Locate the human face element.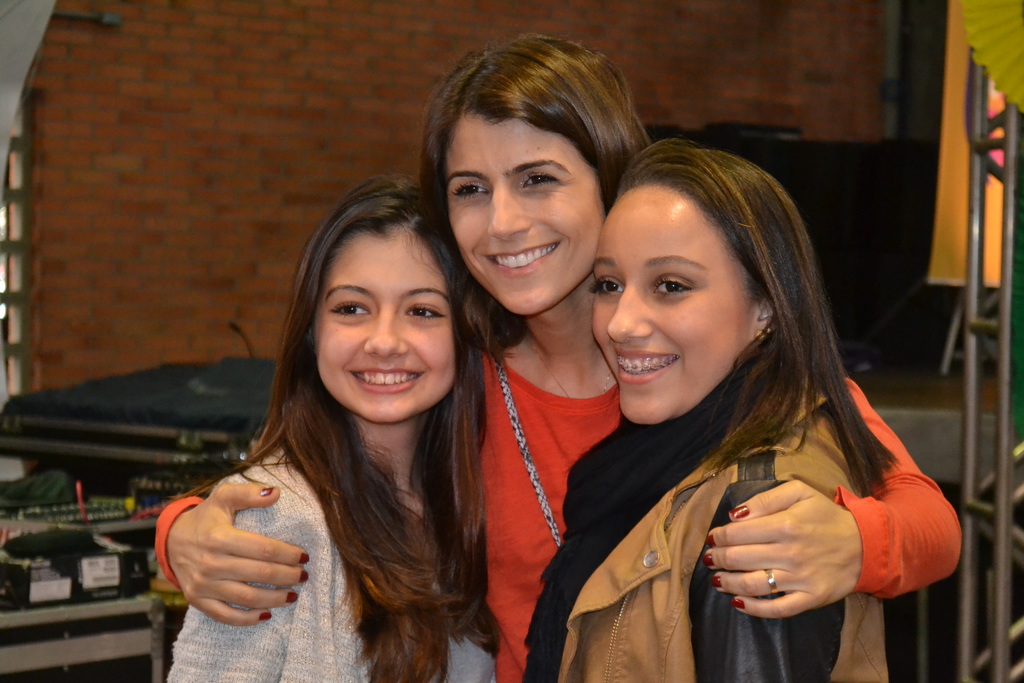
Element bbox: box=[444, 107, 607, 315].
